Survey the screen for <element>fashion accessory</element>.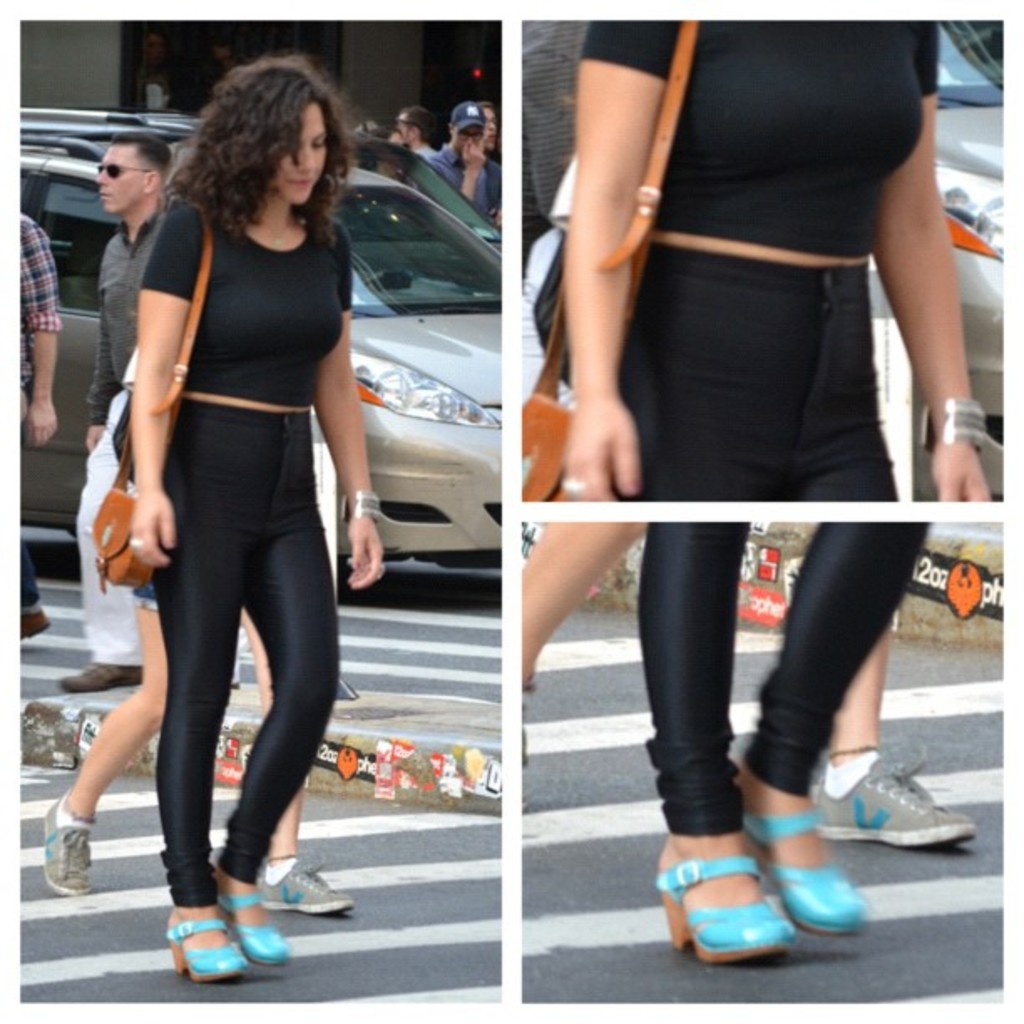
Survey found: box(17, 606, 47, 634).
